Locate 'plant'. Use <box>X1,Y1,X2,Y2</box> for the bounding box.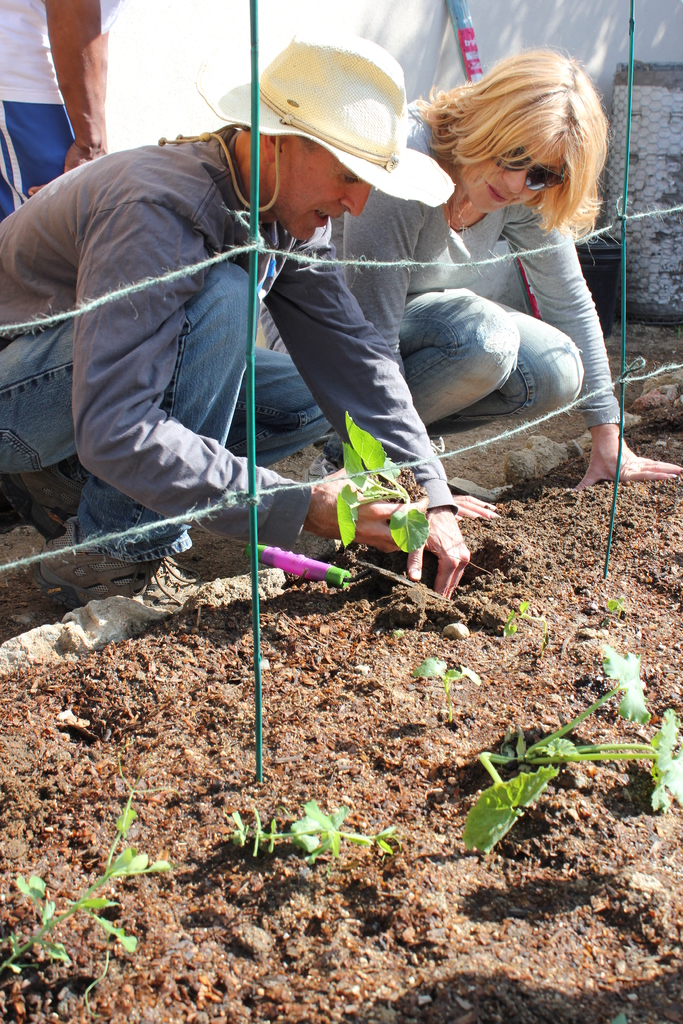
<box>231,797,399,866</box>.
